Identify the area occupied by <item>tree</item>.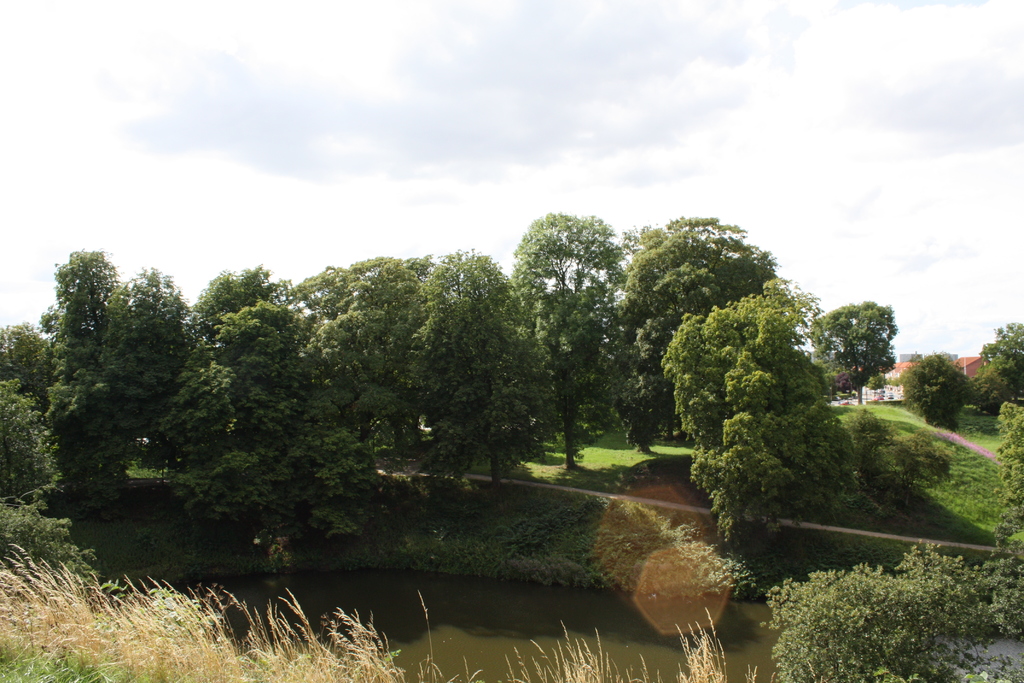
Area: [left=797, top=299, right=906, bottom=416].
